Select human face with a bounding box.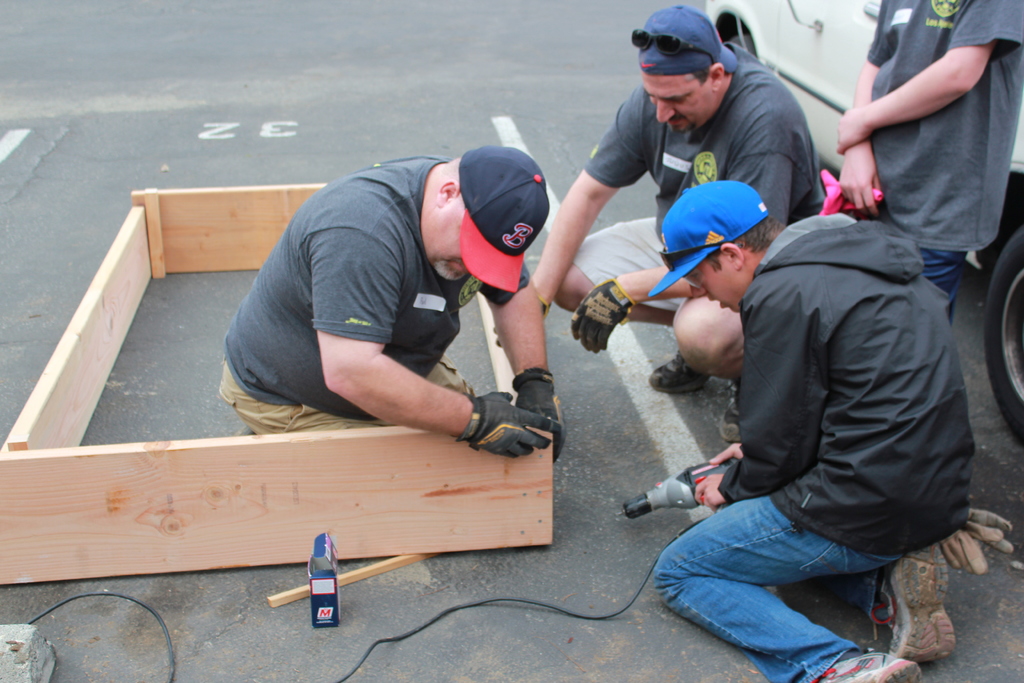
locate(638, 70, 708, 129).
